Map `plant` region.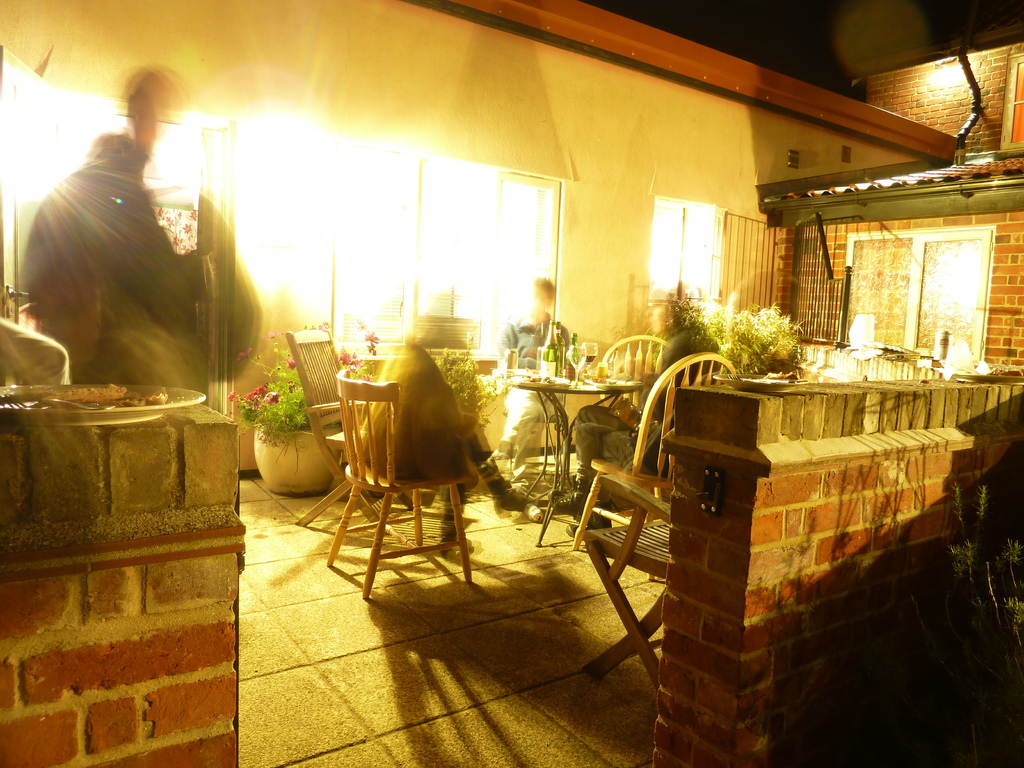
Mapped to crop(698, 299, 814, 373).
